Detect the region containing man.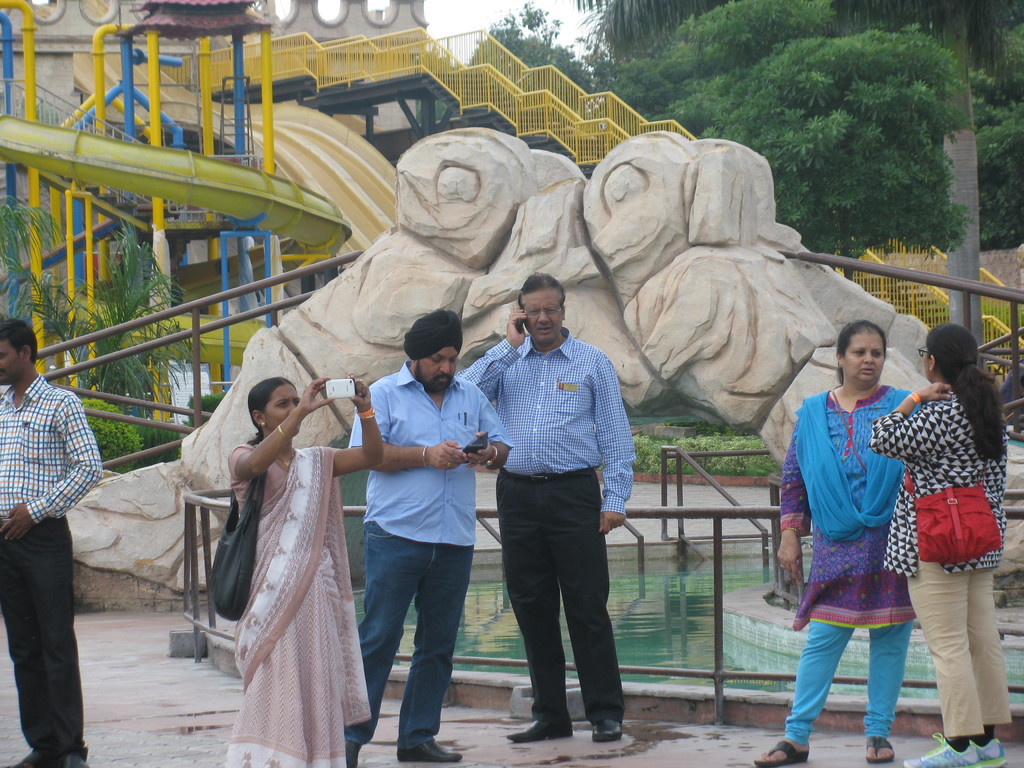
(left=467, top=291, right=644, bottom=747).
